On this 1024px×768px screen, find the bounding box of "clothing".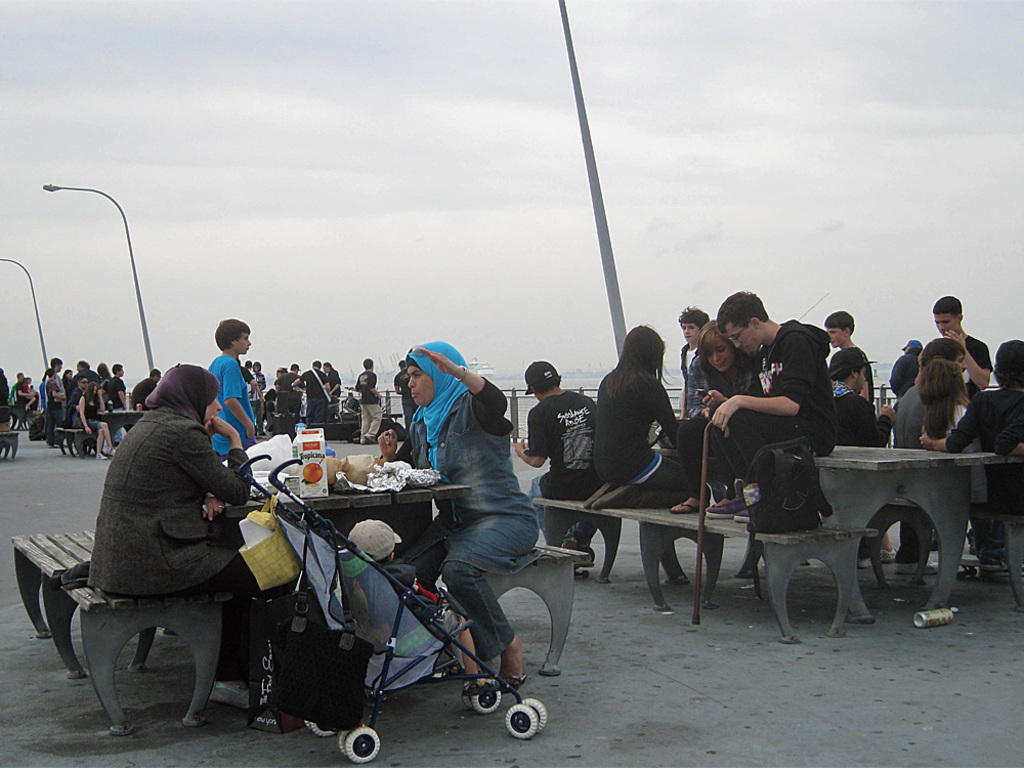
Bounding box: <bbox>835, 342, 867, 397</bbox>.
